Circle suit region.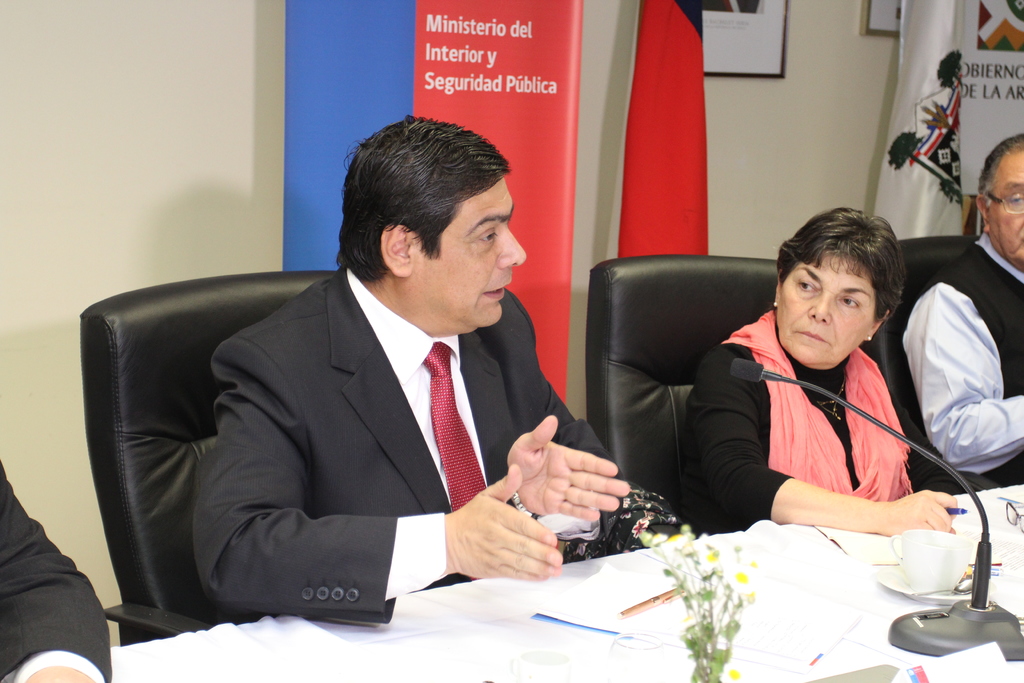
Region: Rect(0, 457, 113, 682).
